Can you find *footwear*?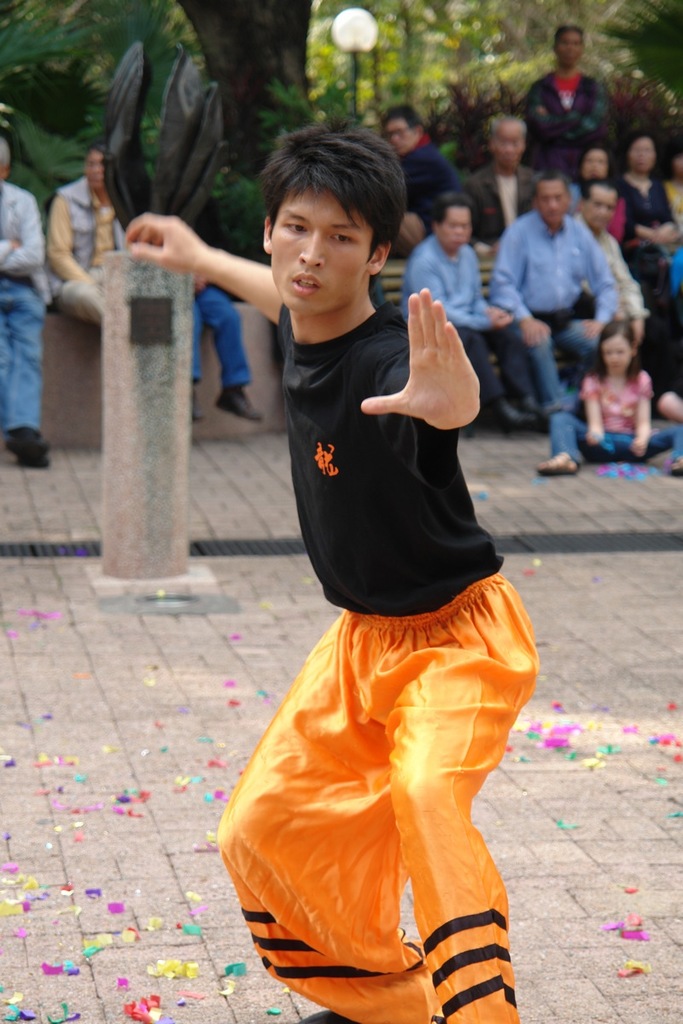
Yes, bounding box: [x1=481, y1=398, x2=535, y2=429].
